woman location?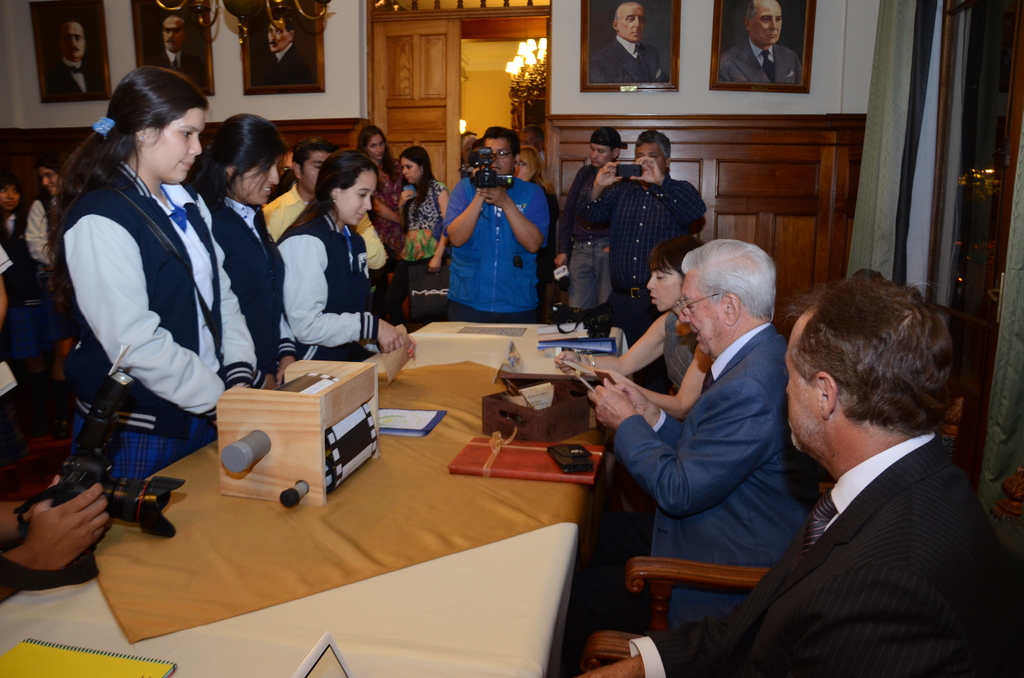
x1=273, y1=149, x2=425, y2=369
